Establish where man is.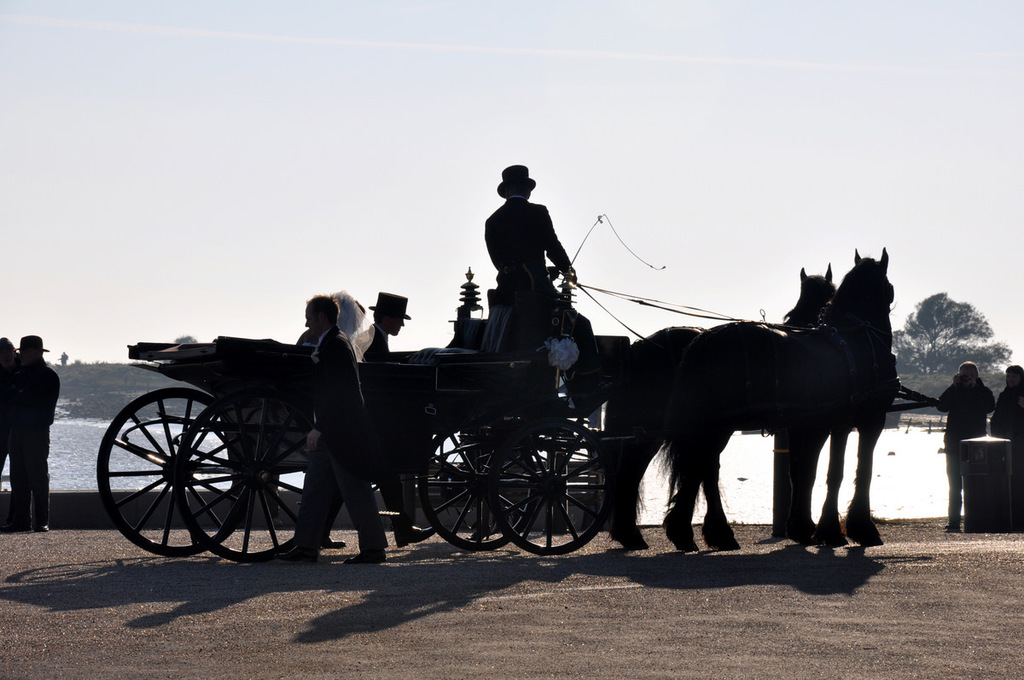
Established at region(475, 166, 584, 351).
